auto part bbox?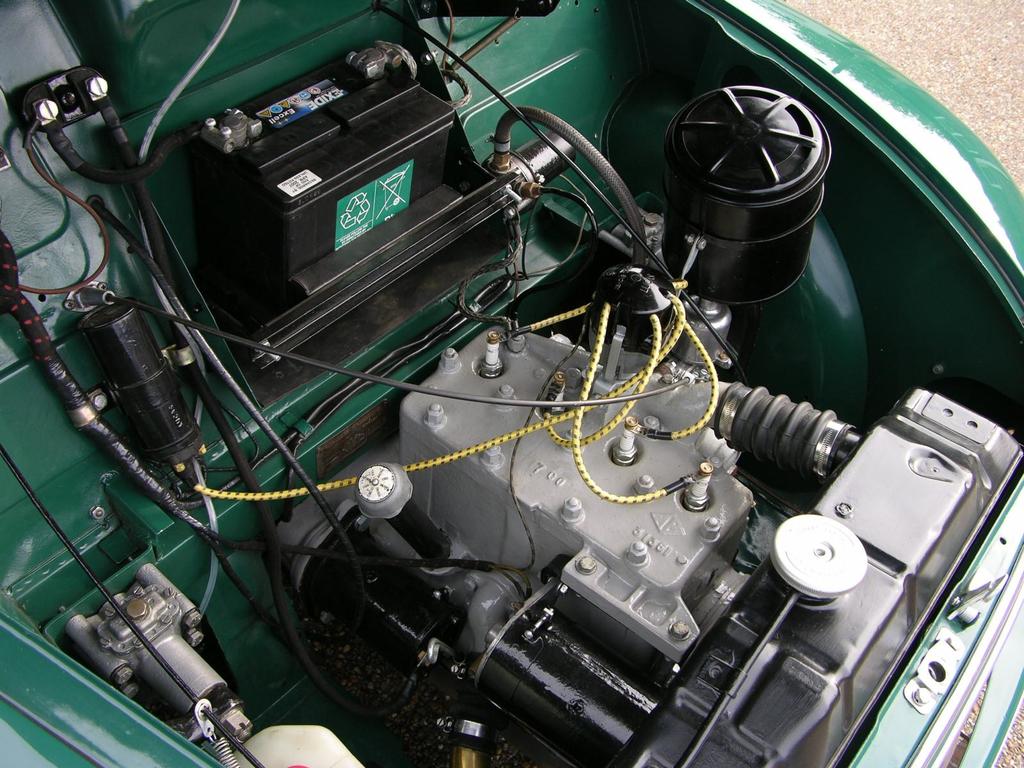
(472, 110, 735, 476)
